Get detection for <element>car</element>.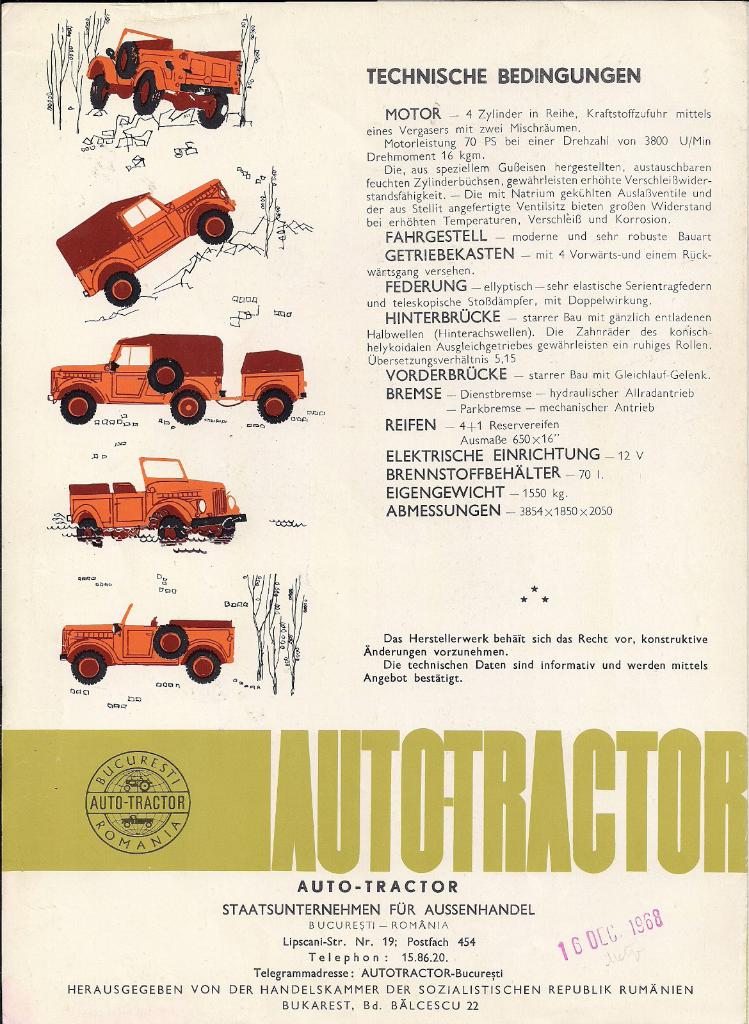
Detection: (left=54, top=175, right=238, bottom=308).
